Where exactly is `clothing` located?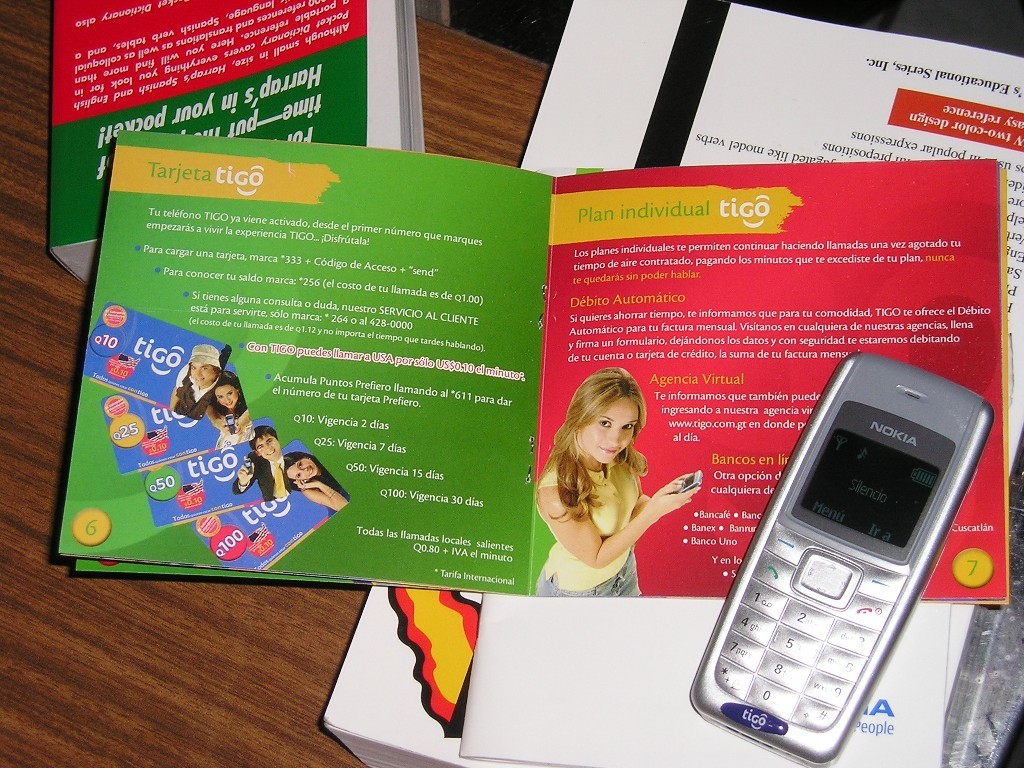
Its bounding box is (176, 379, 223, 423).
